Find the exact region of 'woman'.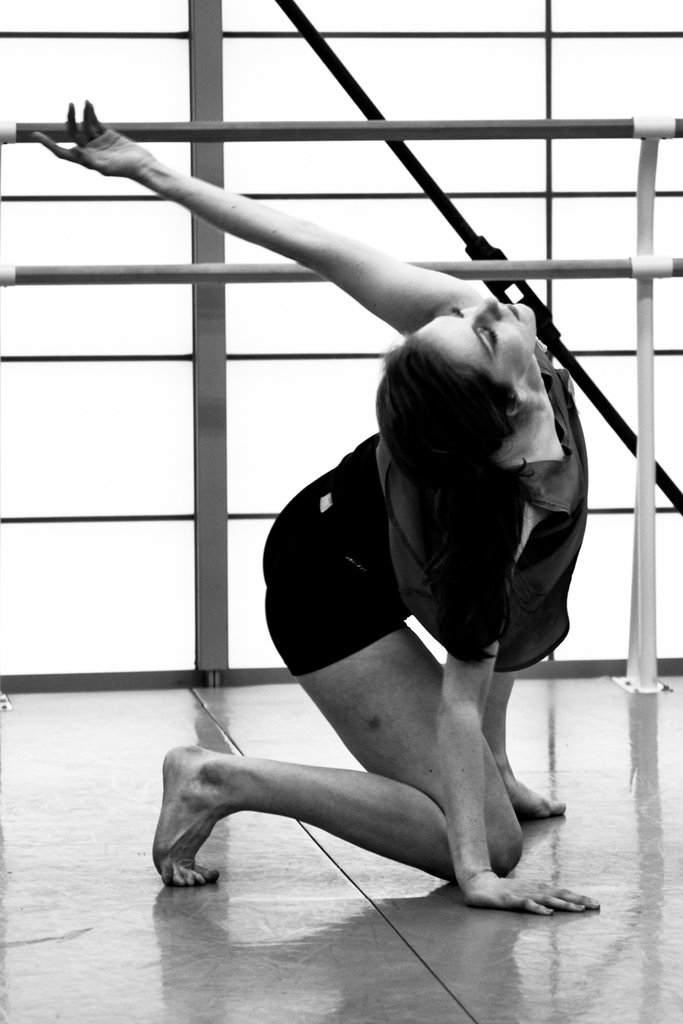
Exact region: bbox=(110, 115, 614, 891).
